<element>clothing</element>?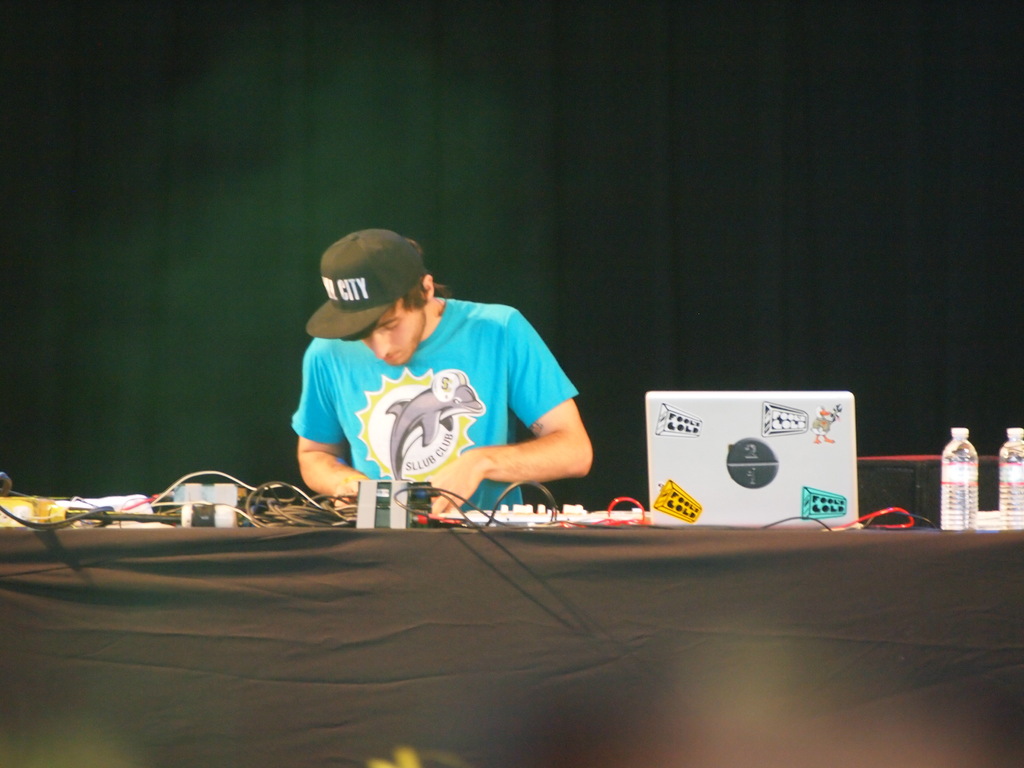
box=[290, 283, 578, 506]
